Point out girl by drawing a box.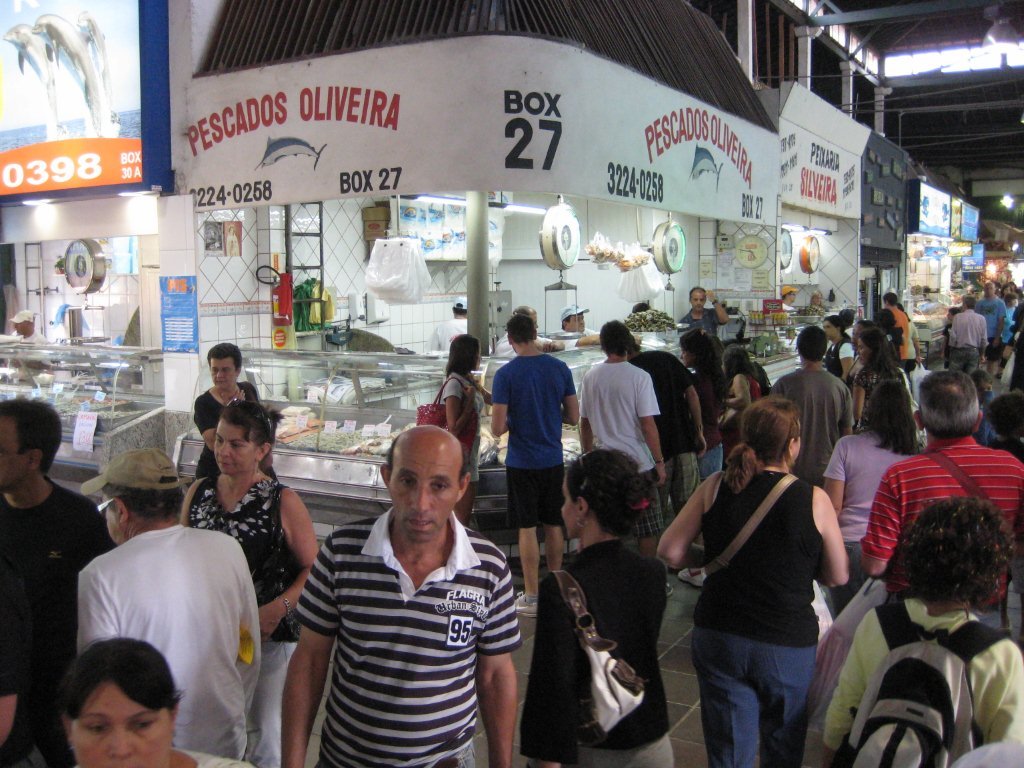
{"left": 970, "top": 369, "right": 994, "bottom": 412}.
